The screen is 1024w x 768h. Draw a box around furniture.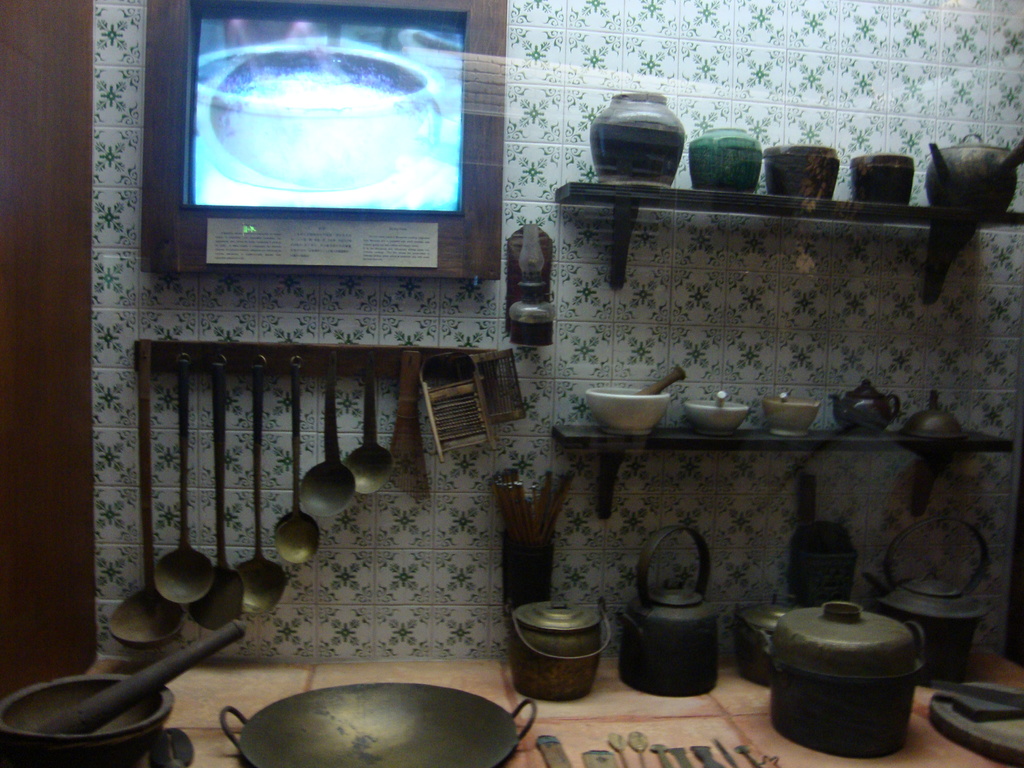
box=[554, 182, 1023, 307].
